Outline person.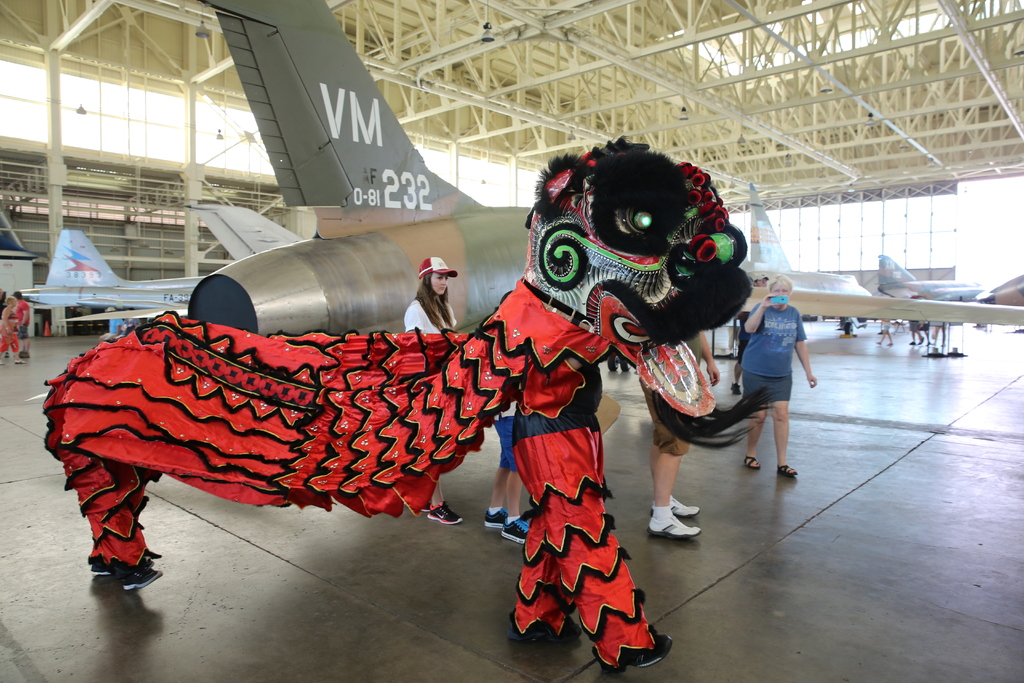
Outline: (403,258,463,525).
